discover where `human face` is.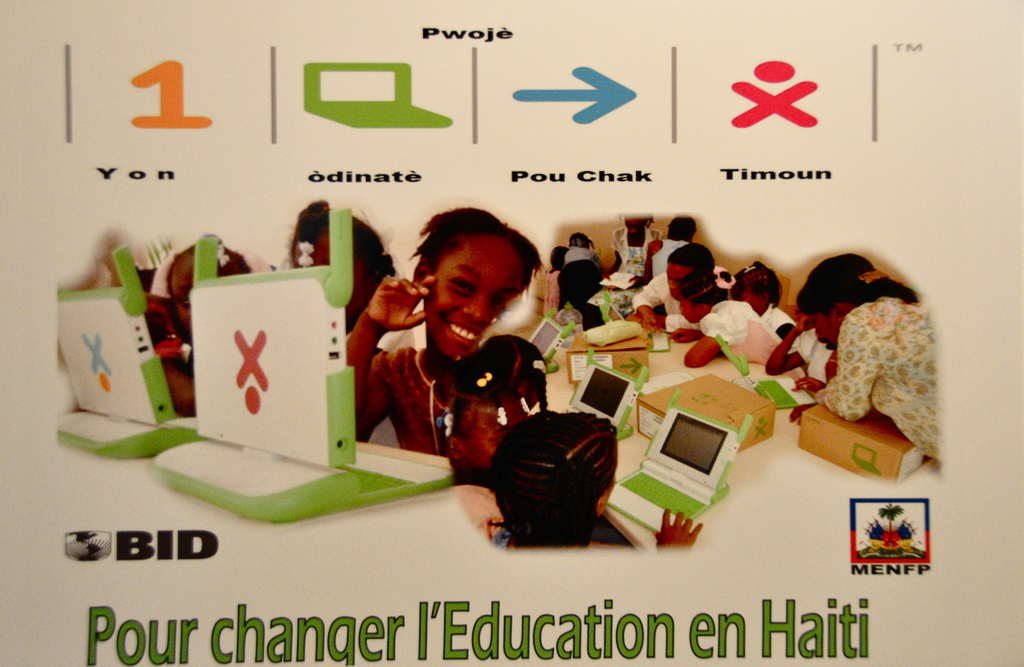
Discovered at x1=604 y1=437 x2=618 y2=505.
